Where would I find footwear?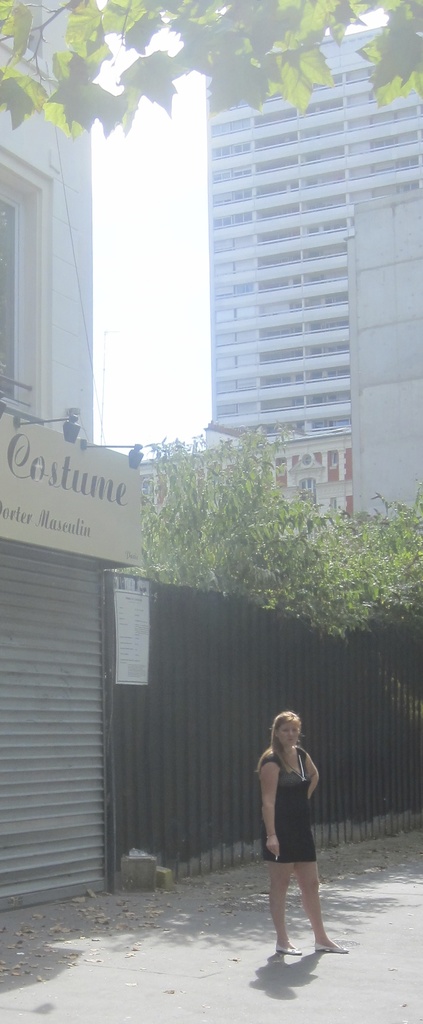
At (313, 939, 347, 949).
